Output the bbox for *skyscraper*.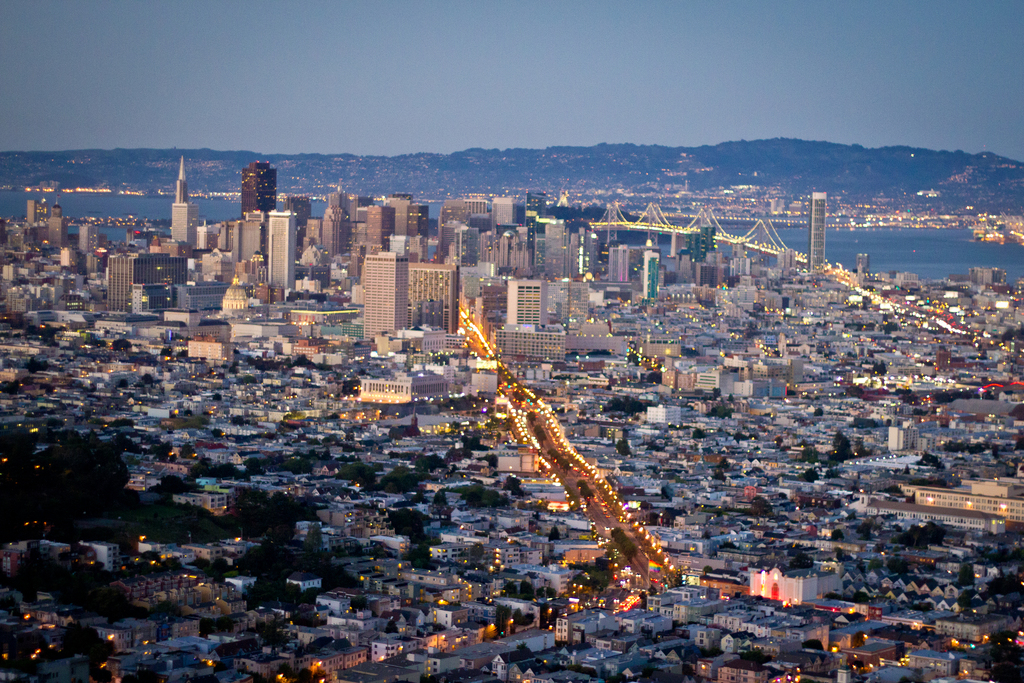
172, 154, 202, 250.
